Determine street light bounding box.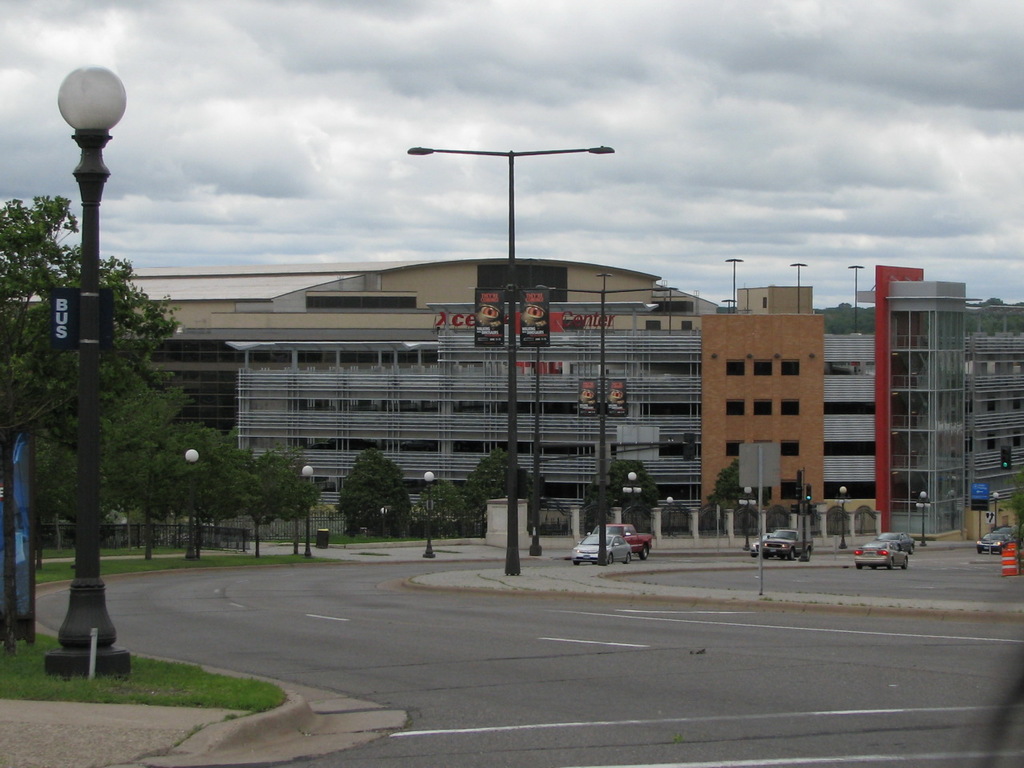
Determined: detection(722, 258, 744, 314).
